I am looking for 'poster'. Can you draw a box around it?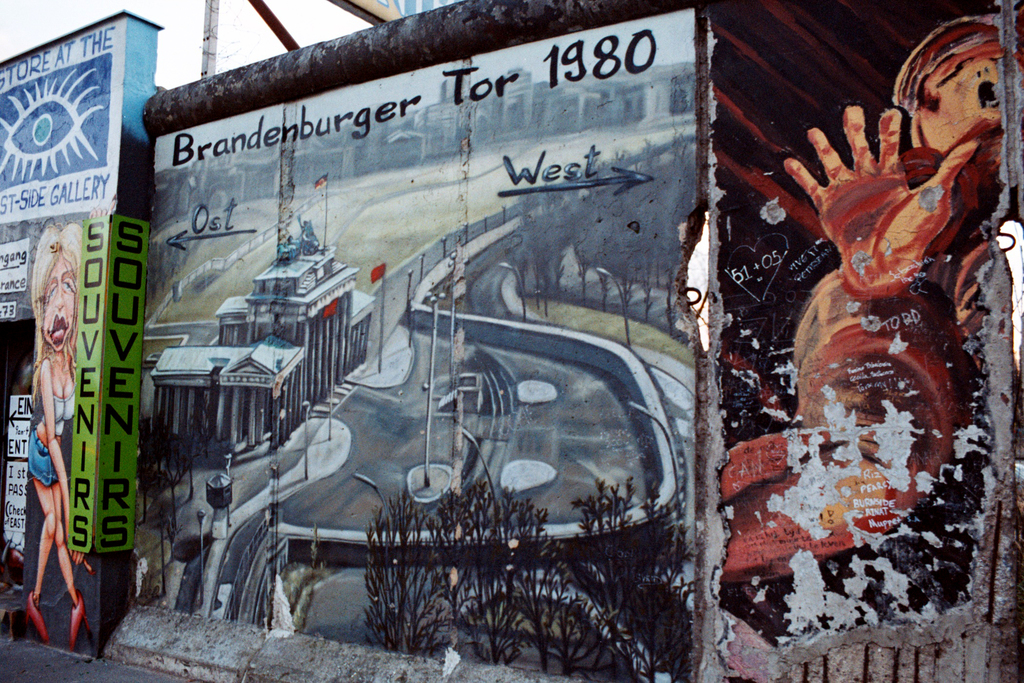
Sure, the bounding box is BBox(156, 17, 698, 682).
